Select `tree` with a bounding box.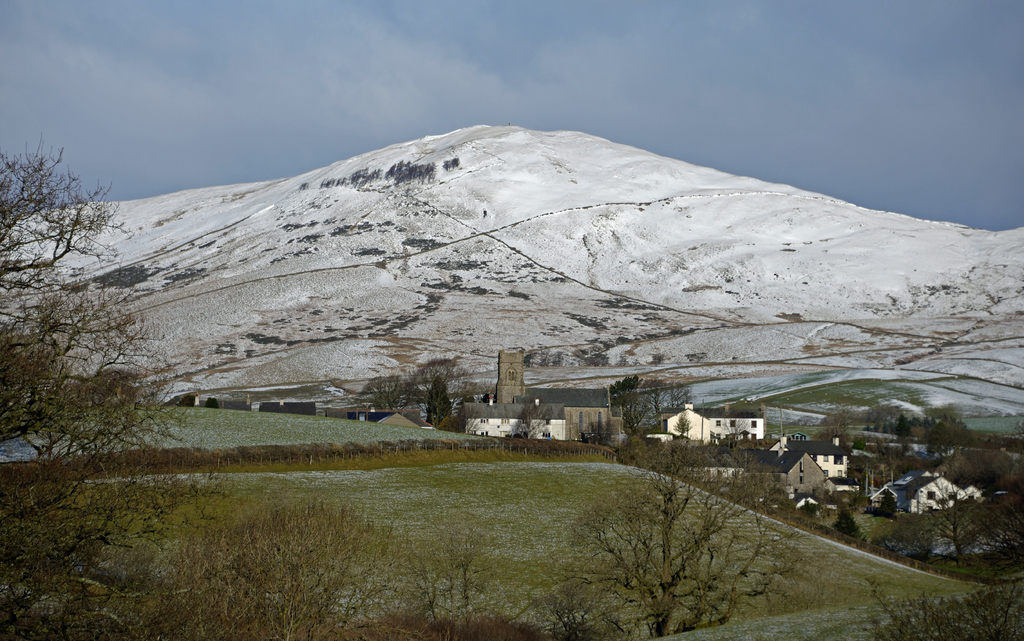
<box>611,378,640,430</box>.
